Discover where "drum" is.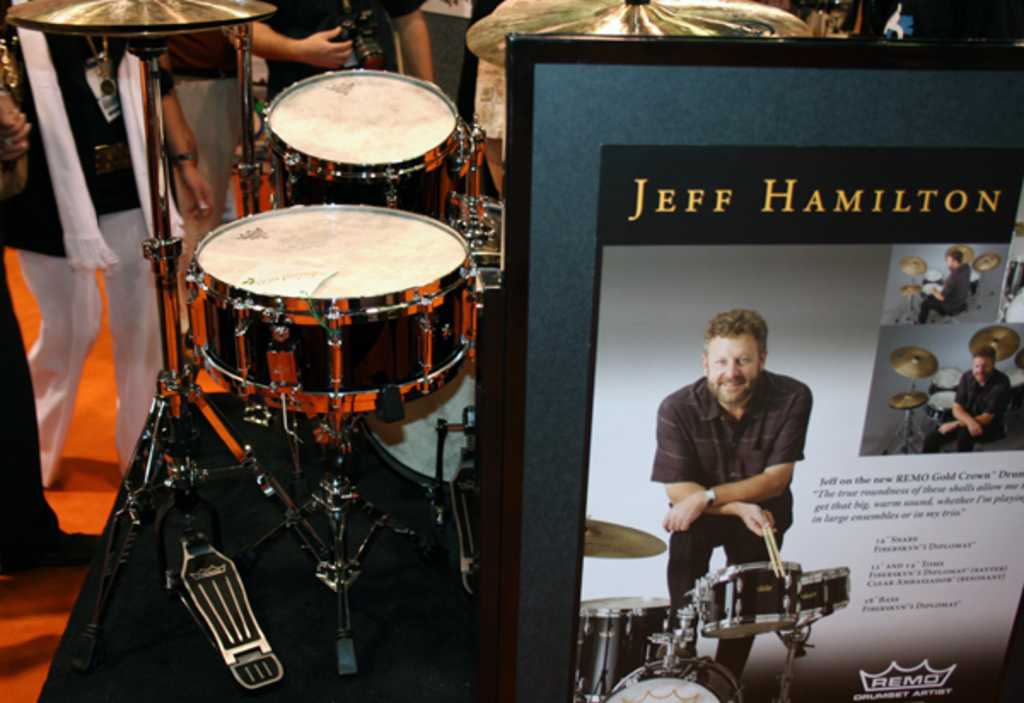
Discovered at region(930, 369, 963, 396).
